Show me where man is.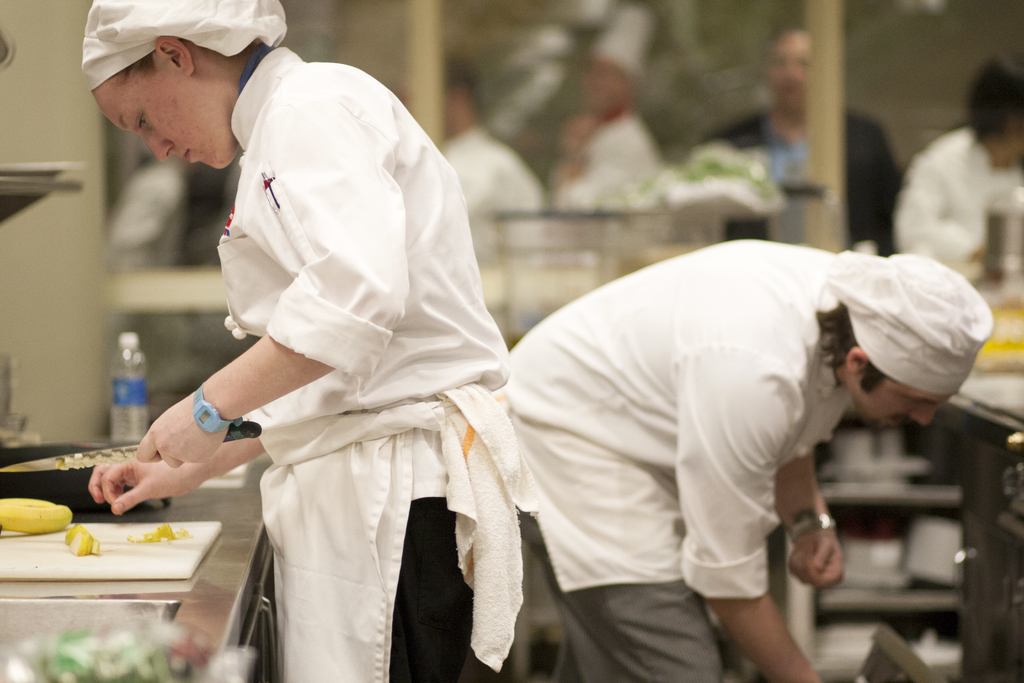
man is at Rect(696, 22, 907, 259).
